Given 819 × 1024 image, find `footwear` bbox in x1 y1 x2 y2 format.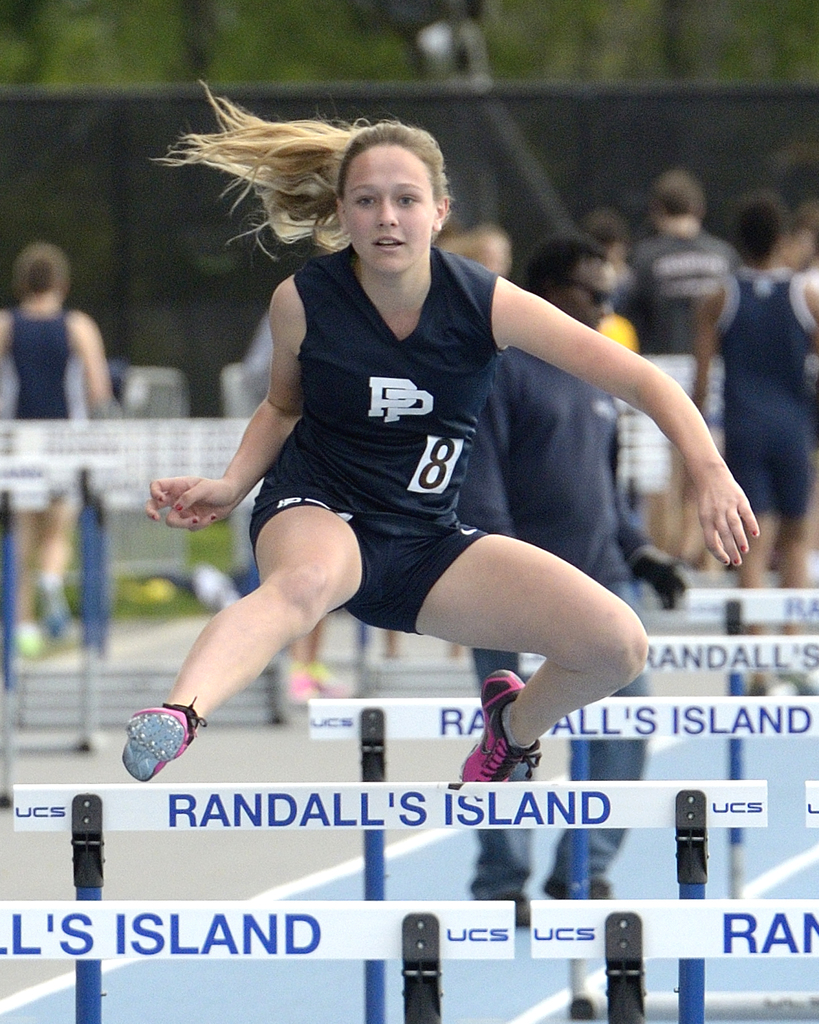
111 688 197 781.
